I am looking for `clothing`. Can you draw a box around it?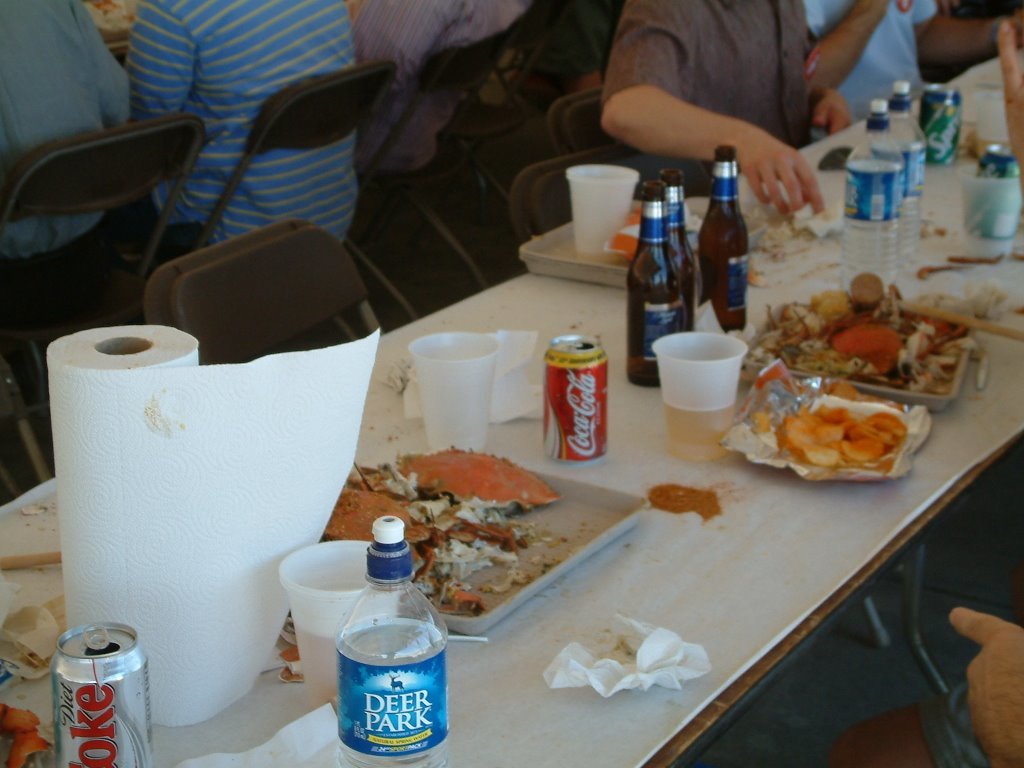
Sure, the bounding box is 800 0 932 144.
